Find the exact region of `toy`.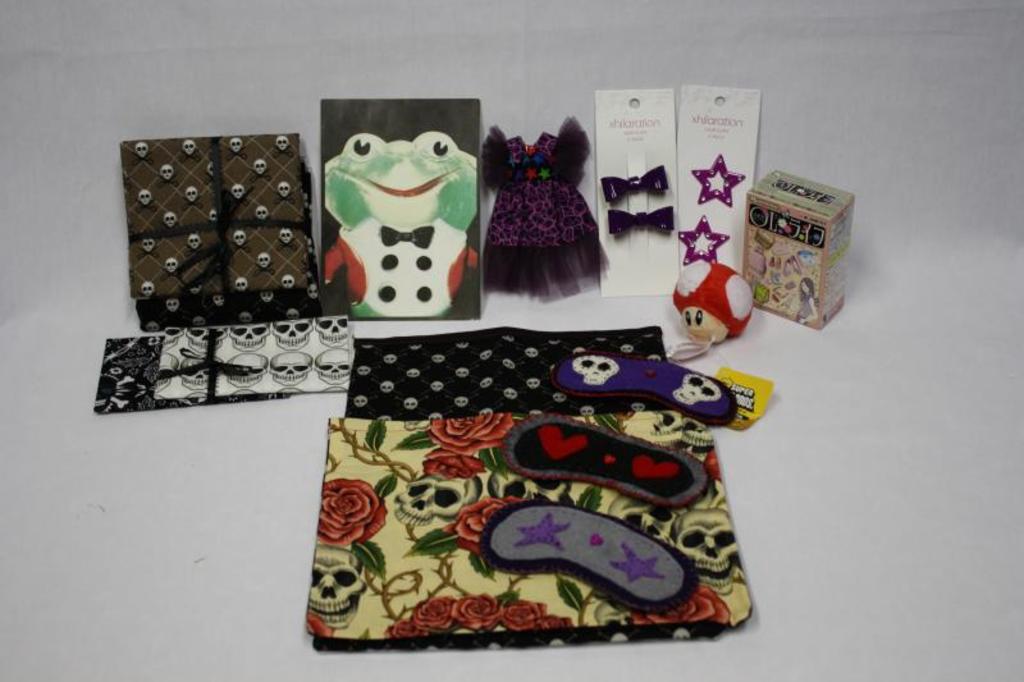
Exact region: 680,252,754,348.
